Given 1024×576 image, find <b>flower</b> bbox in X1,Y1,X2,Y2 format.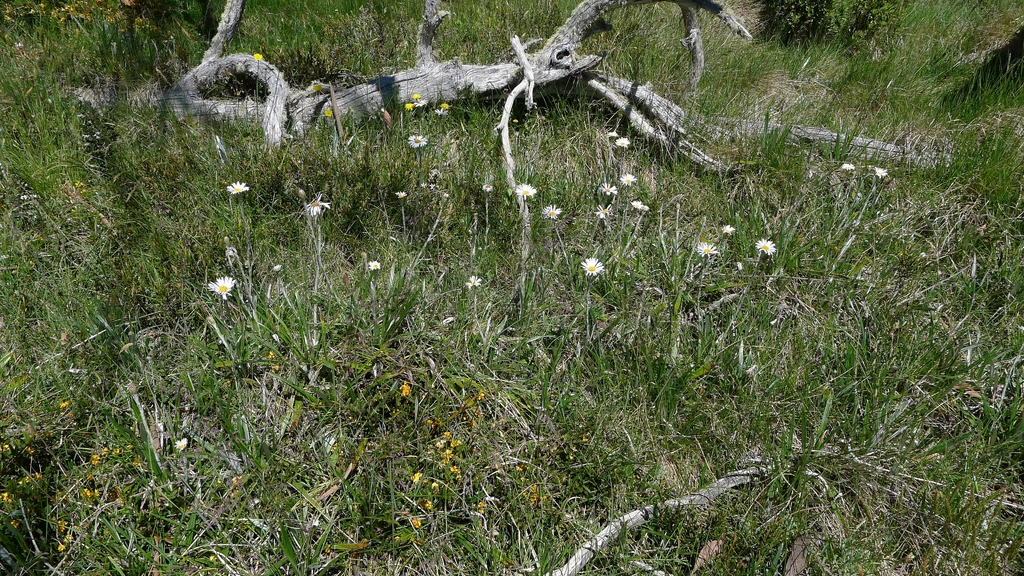
173,436,189,452.
